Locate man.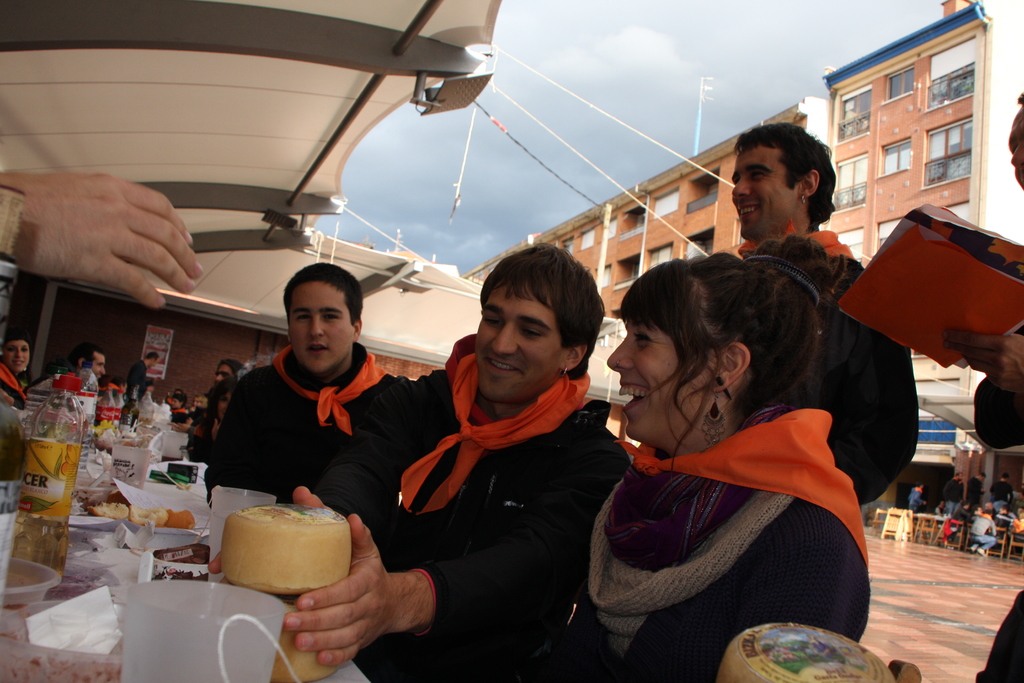
Bounding box: <bbox>214, 240, 614, 682</bbox>.
